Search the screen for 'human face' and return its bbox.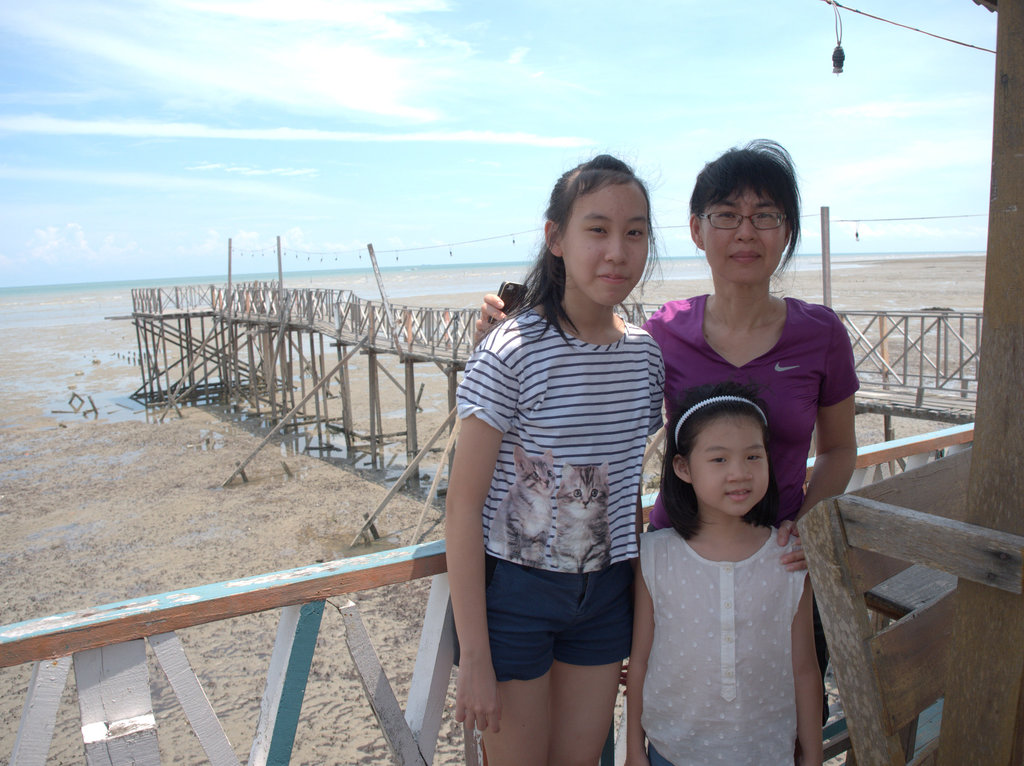
Found: left=698, top=192, right=783, bottom=283.
